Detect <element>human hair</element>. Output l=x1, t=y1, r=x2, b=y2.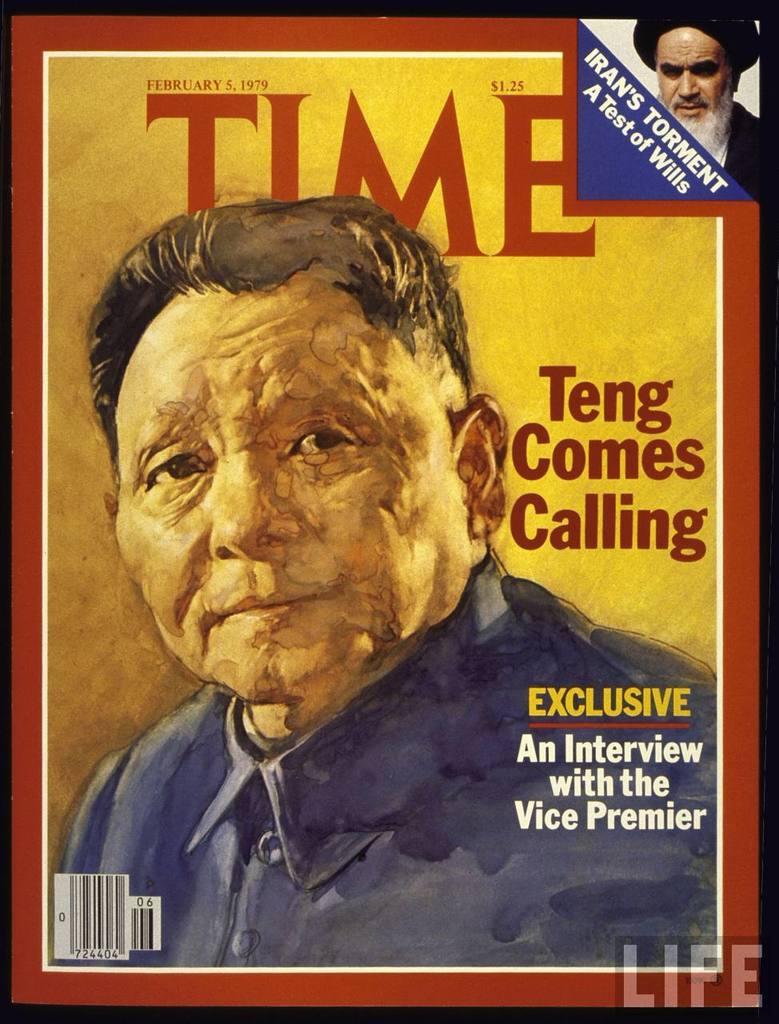
l=82, t=190, r=481, b=483.
